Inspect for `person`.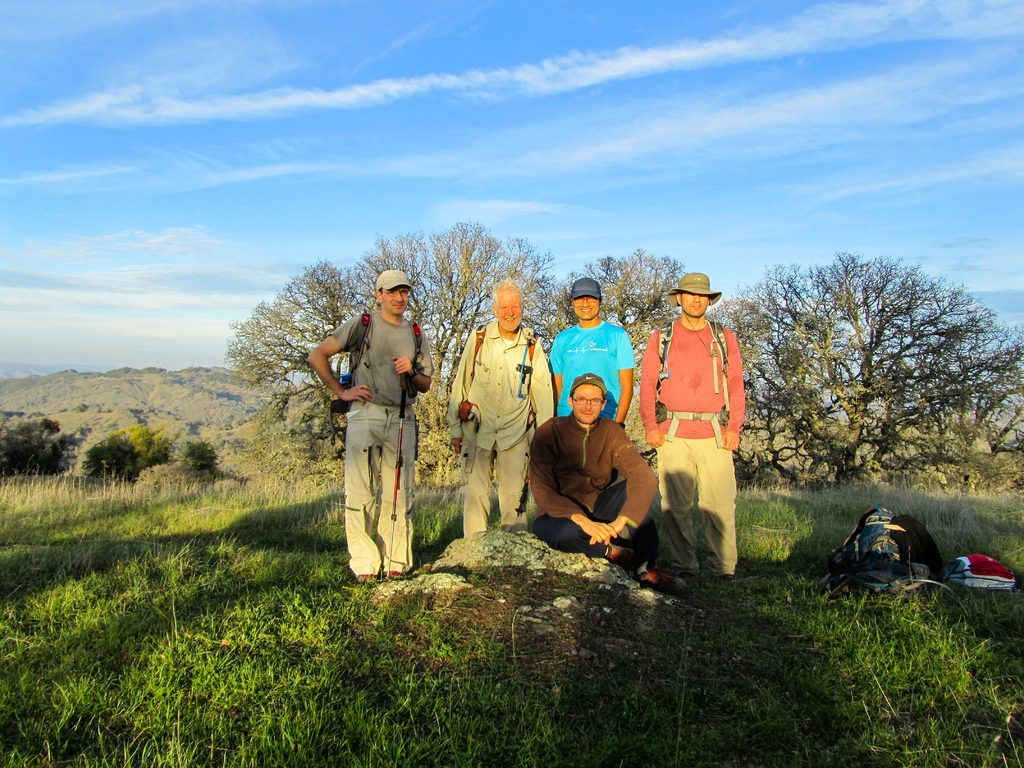
Inspection: [left=530, top=373, right=660, bottom=572].
